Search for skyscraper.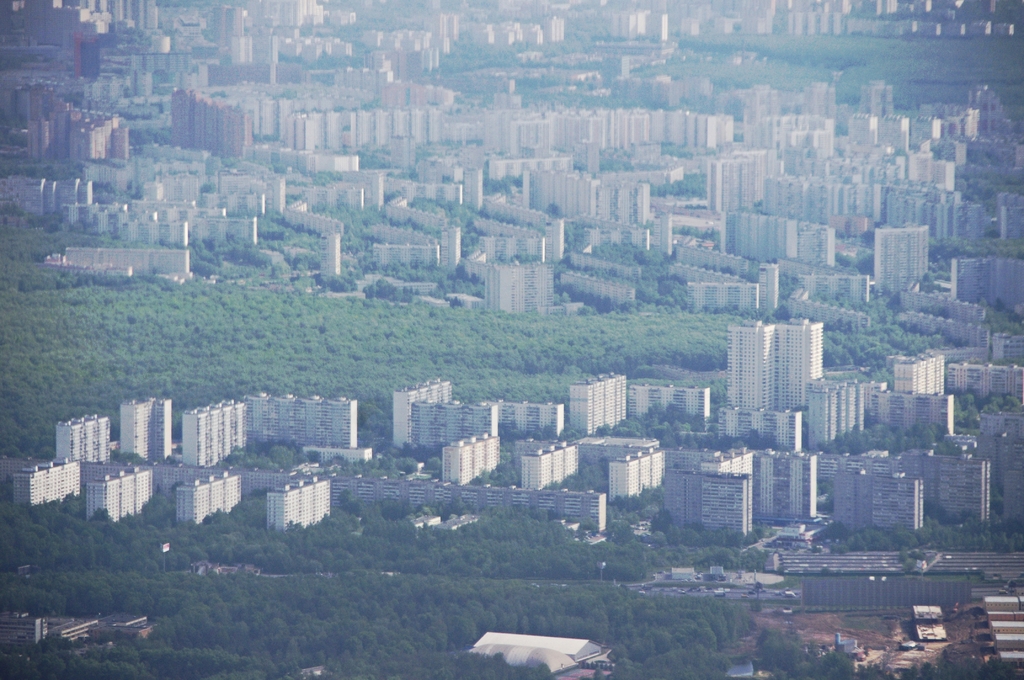
Found at 568,376,628,435.
